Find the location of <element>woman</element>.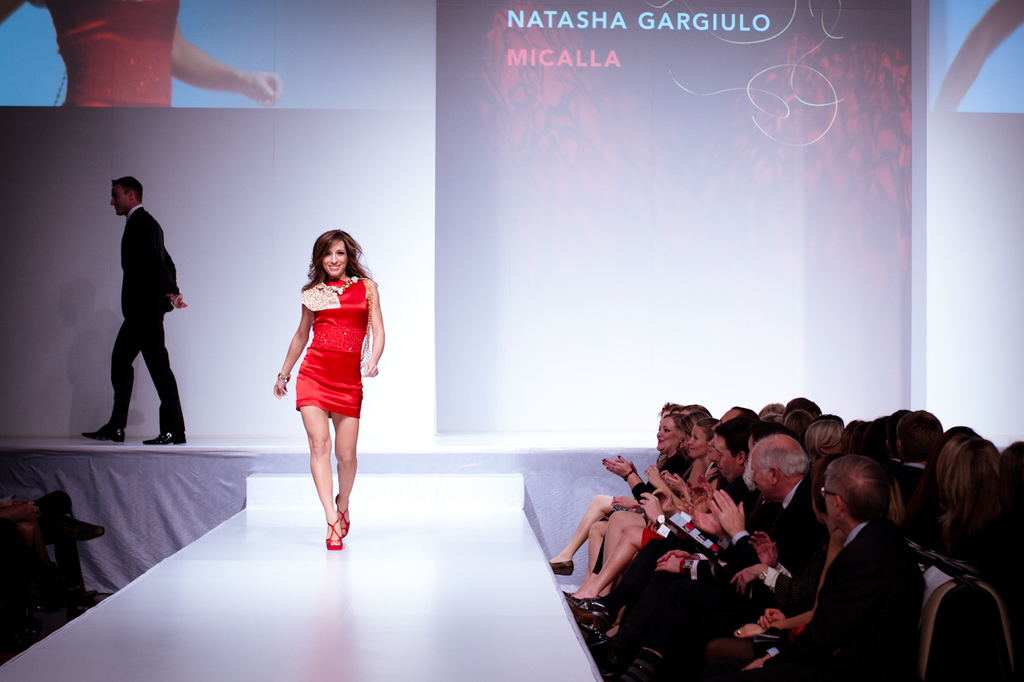
Location: bbox(930, 433, 998, 553).
